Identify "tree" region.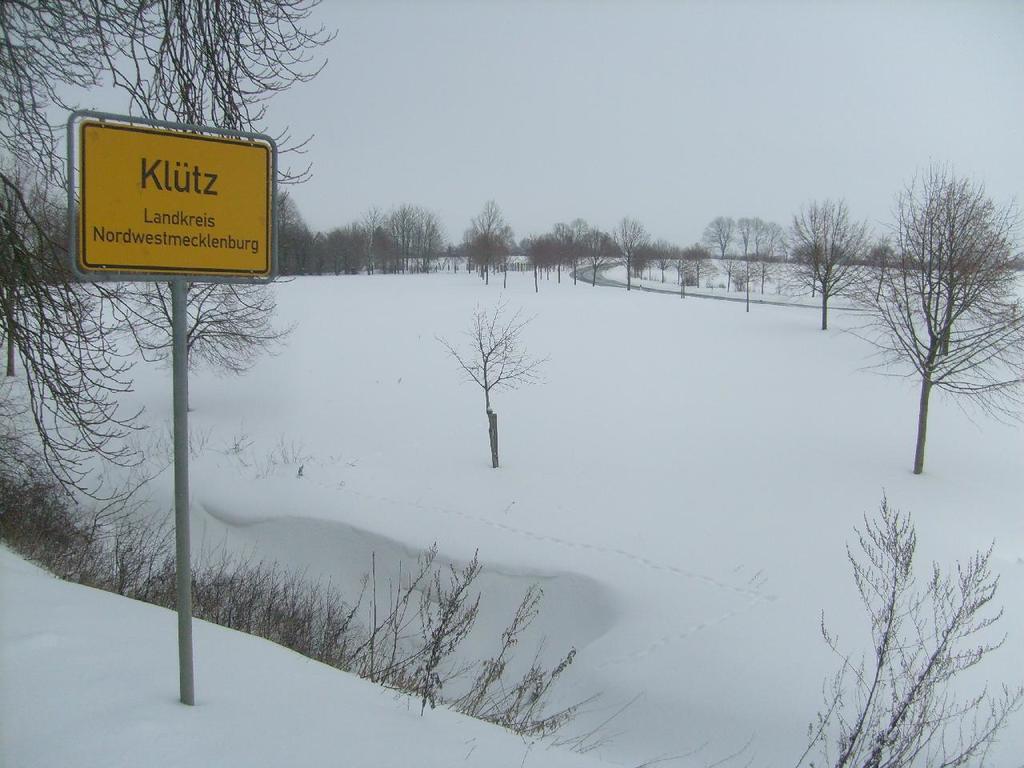
Region: pyautogui.locateOnScreen(781, 186, 865, 327).
